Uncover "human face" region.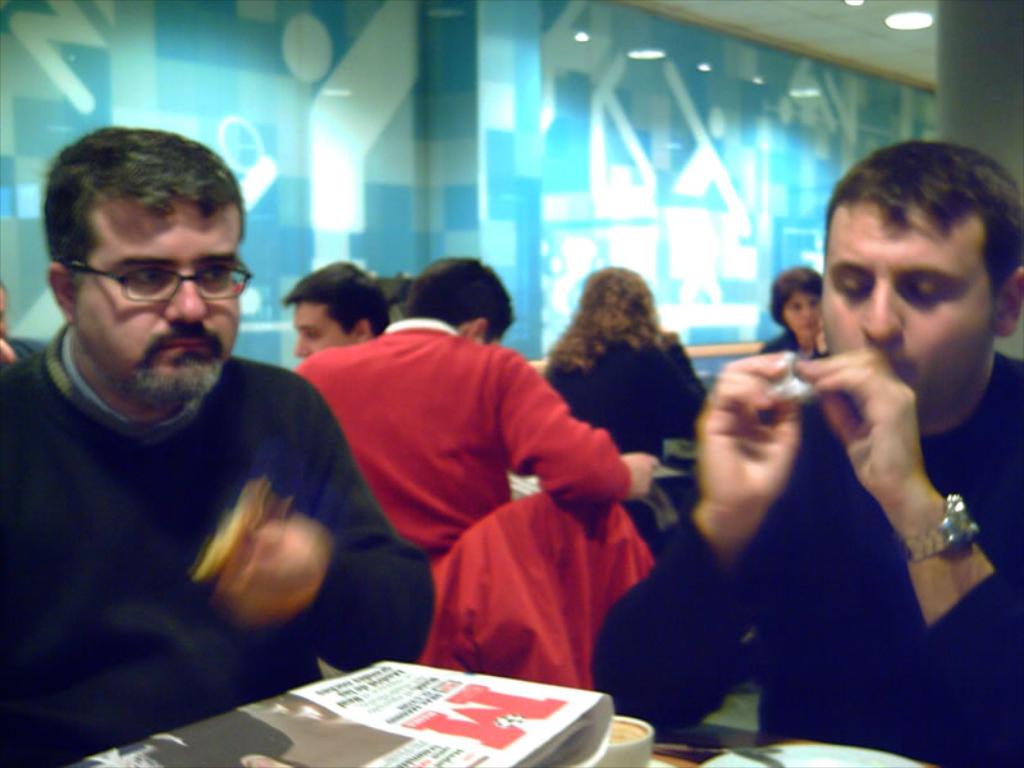
Uncovered: bbox(293, 305, 353, 353).
